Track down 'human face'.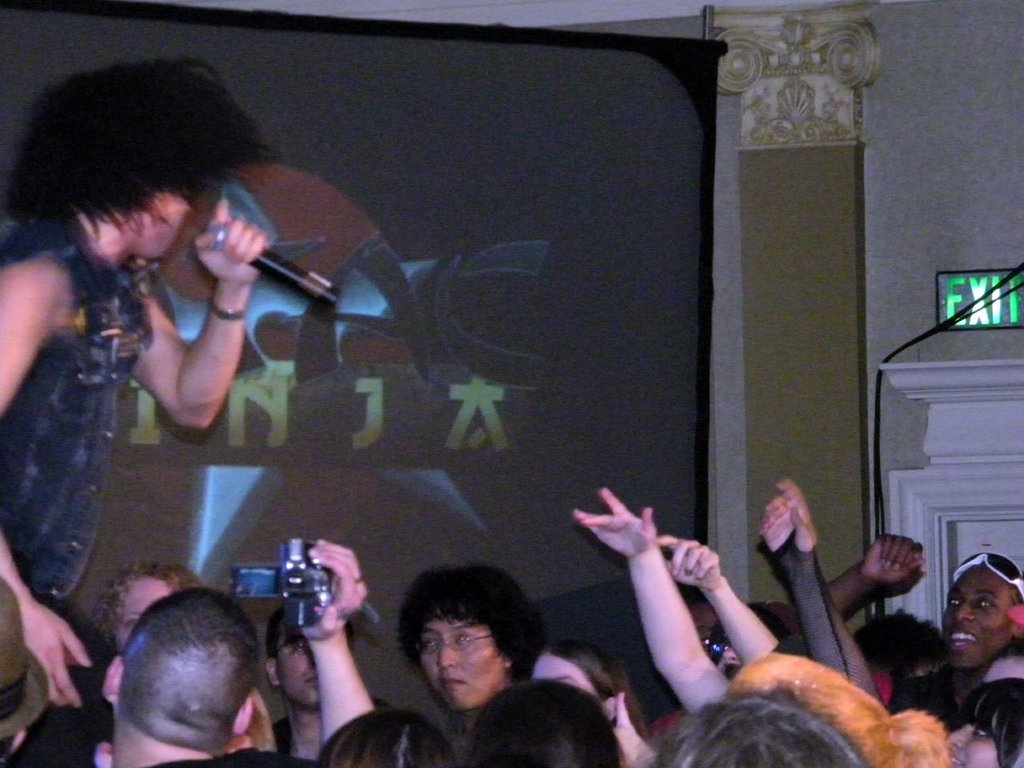
Tracked to 279:622:326:714.
